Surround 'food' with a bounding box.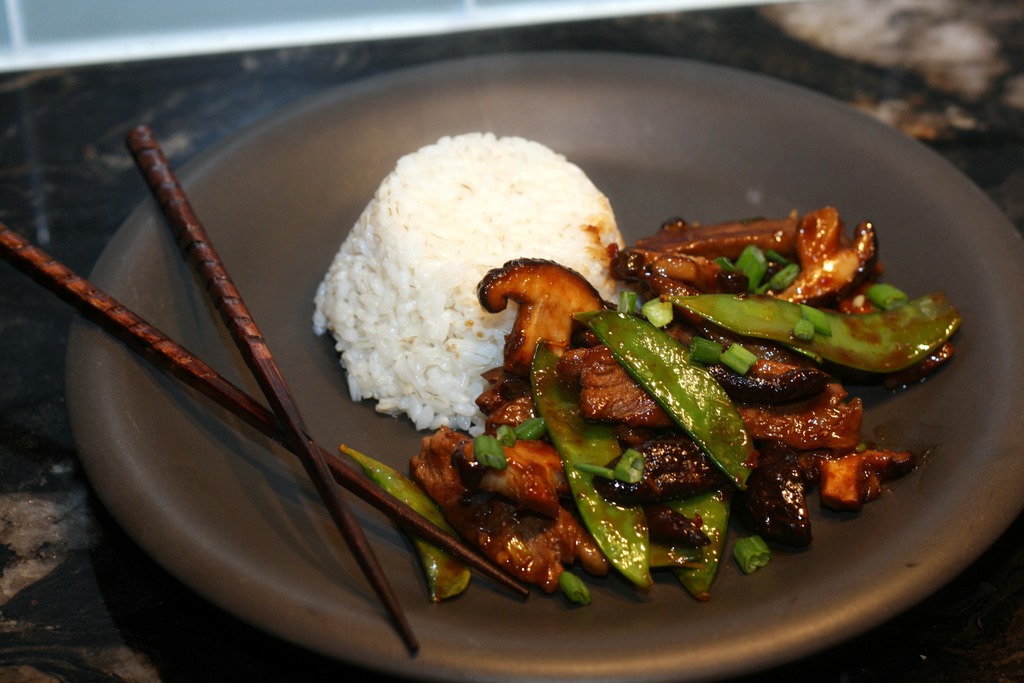
280:135:941:605.
